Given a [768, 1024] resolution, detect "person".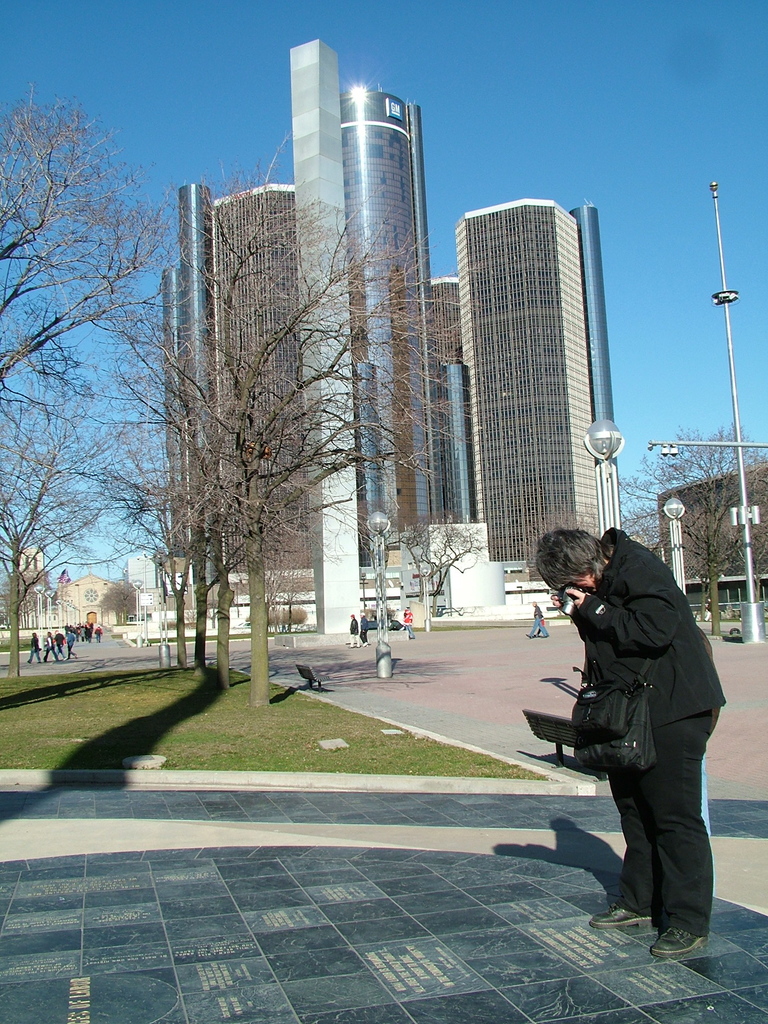
region(357, 609, 371, 648).
